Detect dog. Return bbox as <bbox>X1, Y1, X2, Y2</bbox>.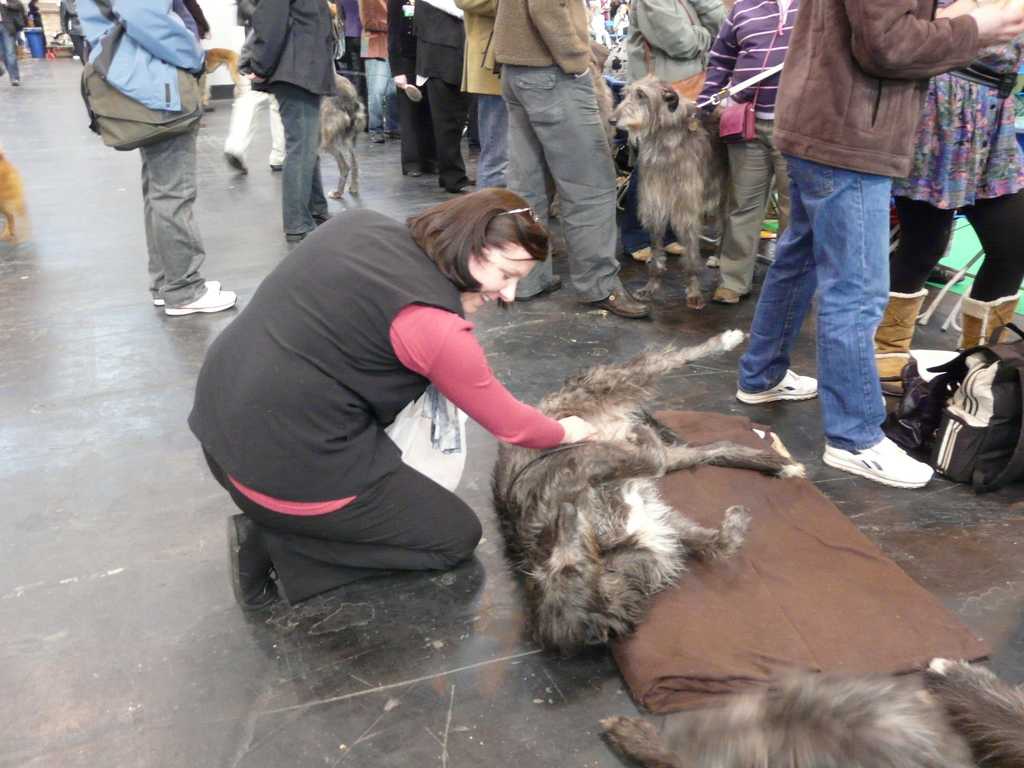
<bbox>0, 140, 29, 241</bbox>.
